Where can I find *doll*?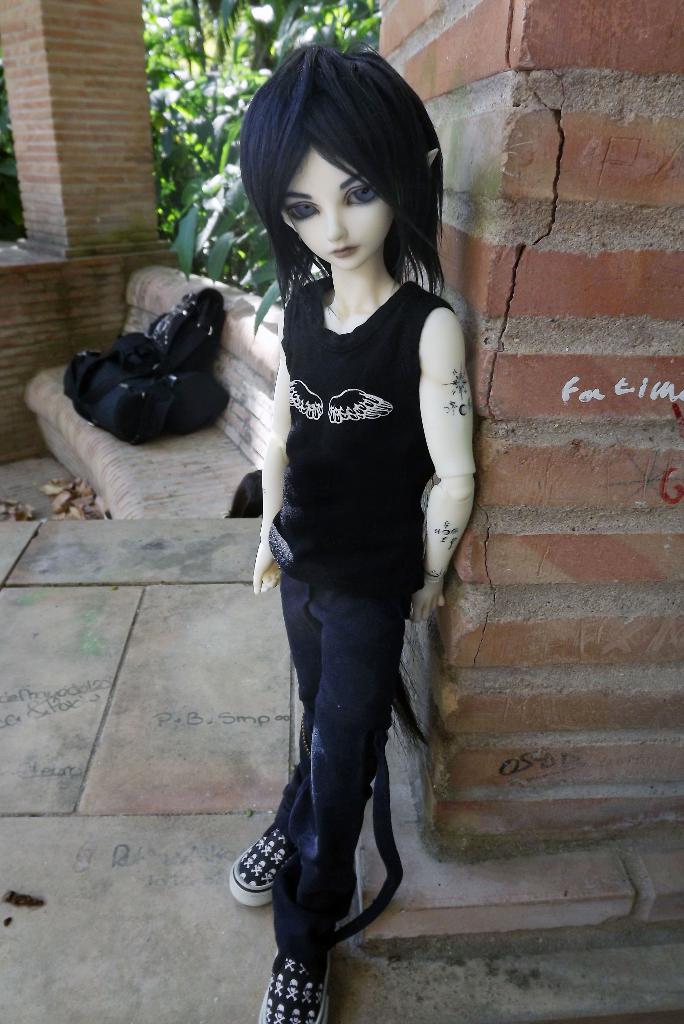
You can find it at <box>195,65,510,992</box>.
